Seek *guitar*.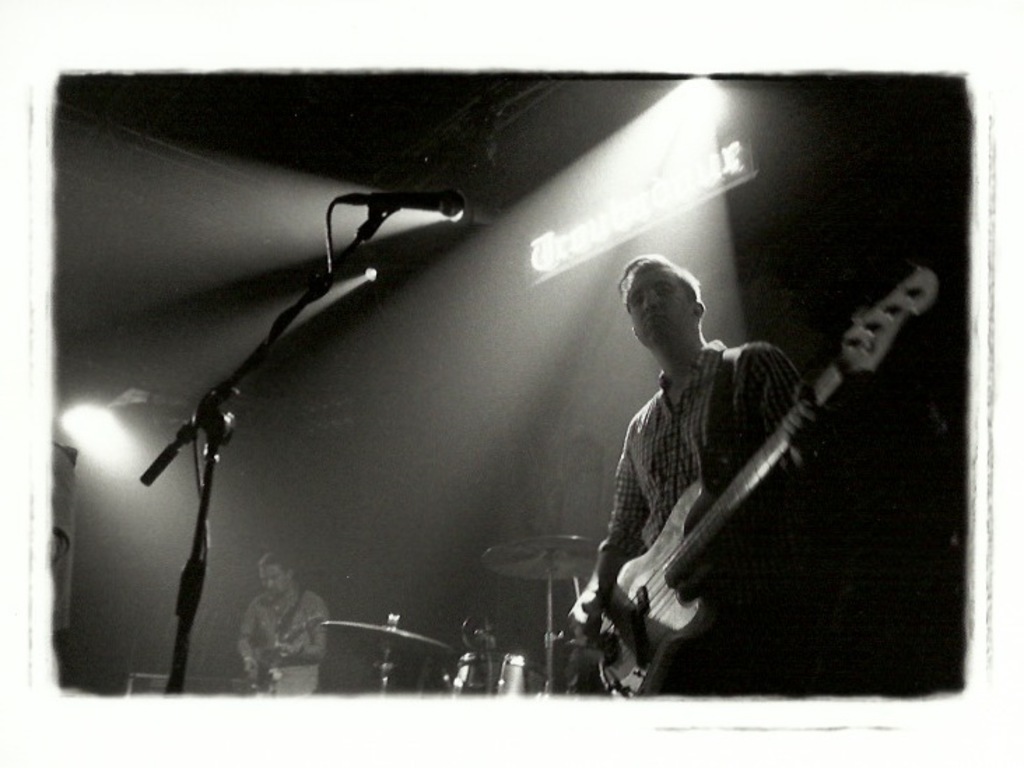
{"x1": 241, "y1": 611, "x2": 327, "y2": 697}.
